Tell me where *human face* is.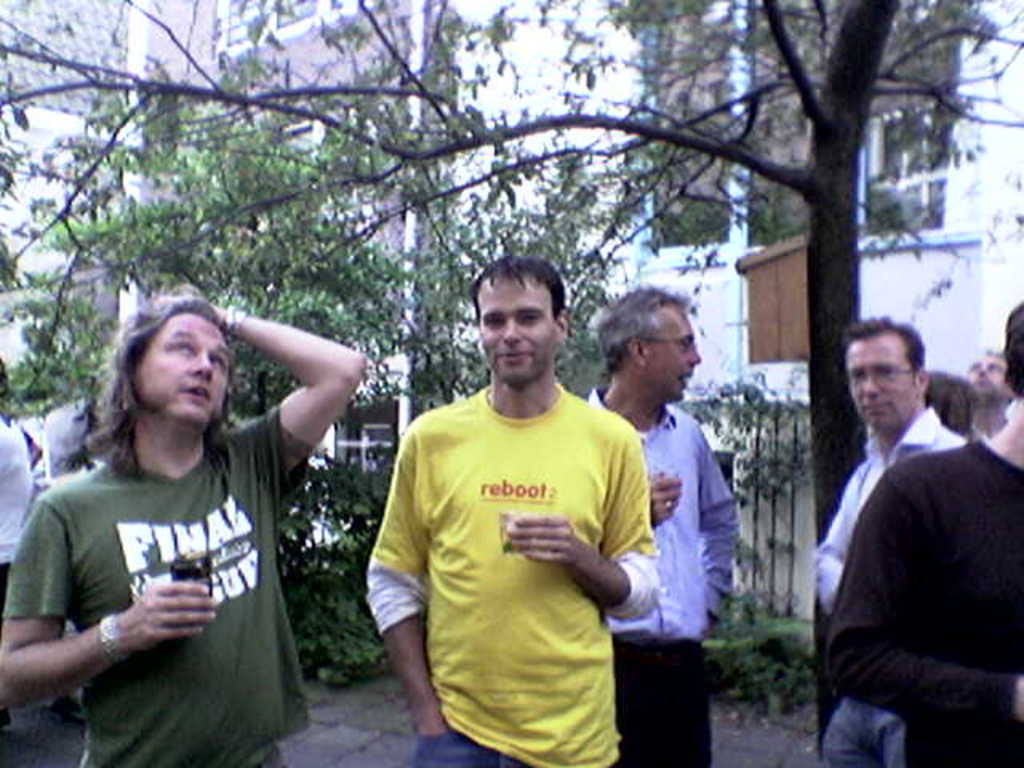
*human face* is at (846, 333, 918, 434).
